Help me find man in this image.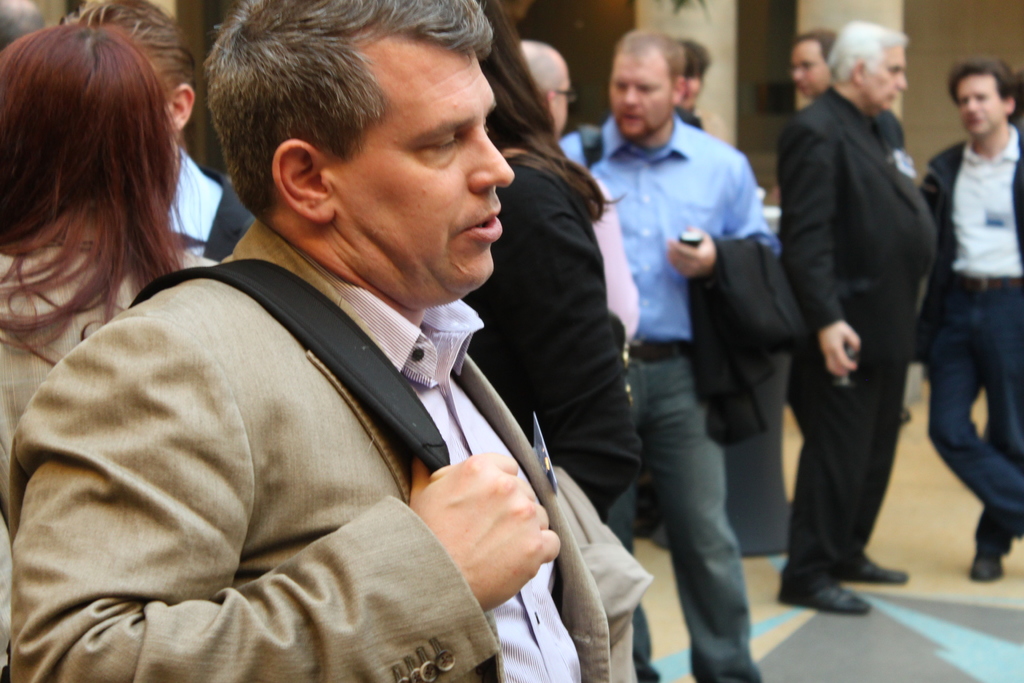
Found it: x1=553 y1=28 x2=761 y2=679.
